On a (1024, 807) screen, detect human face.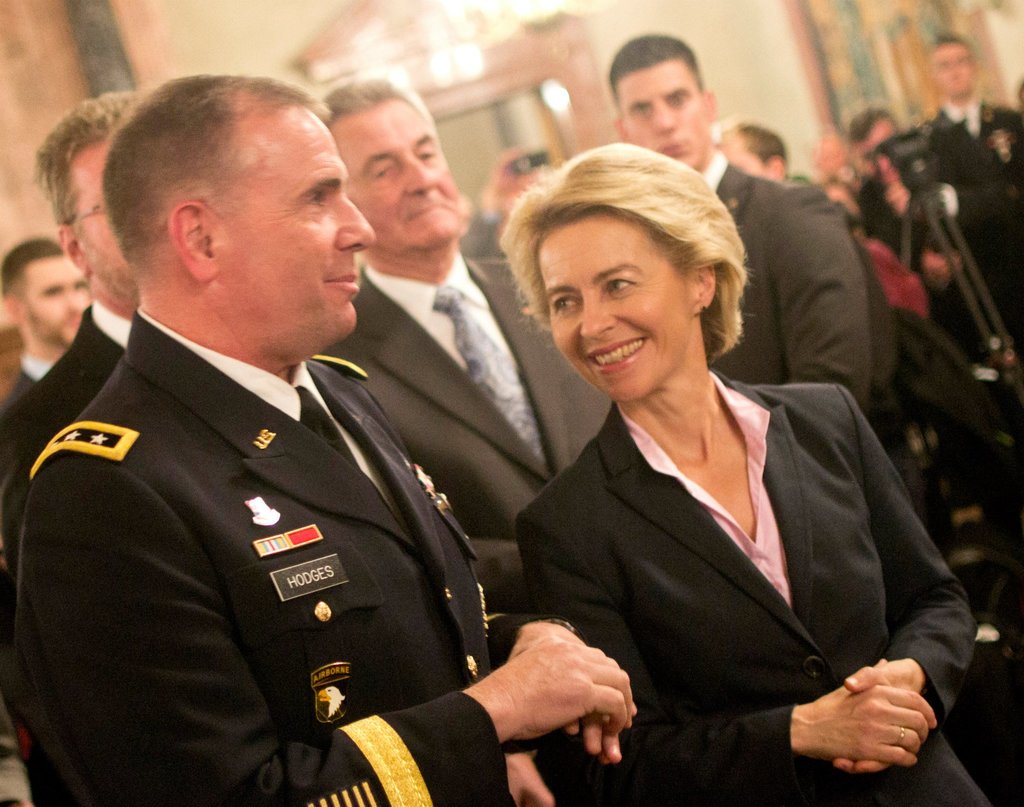
<box>348,94,464,247</box>.
